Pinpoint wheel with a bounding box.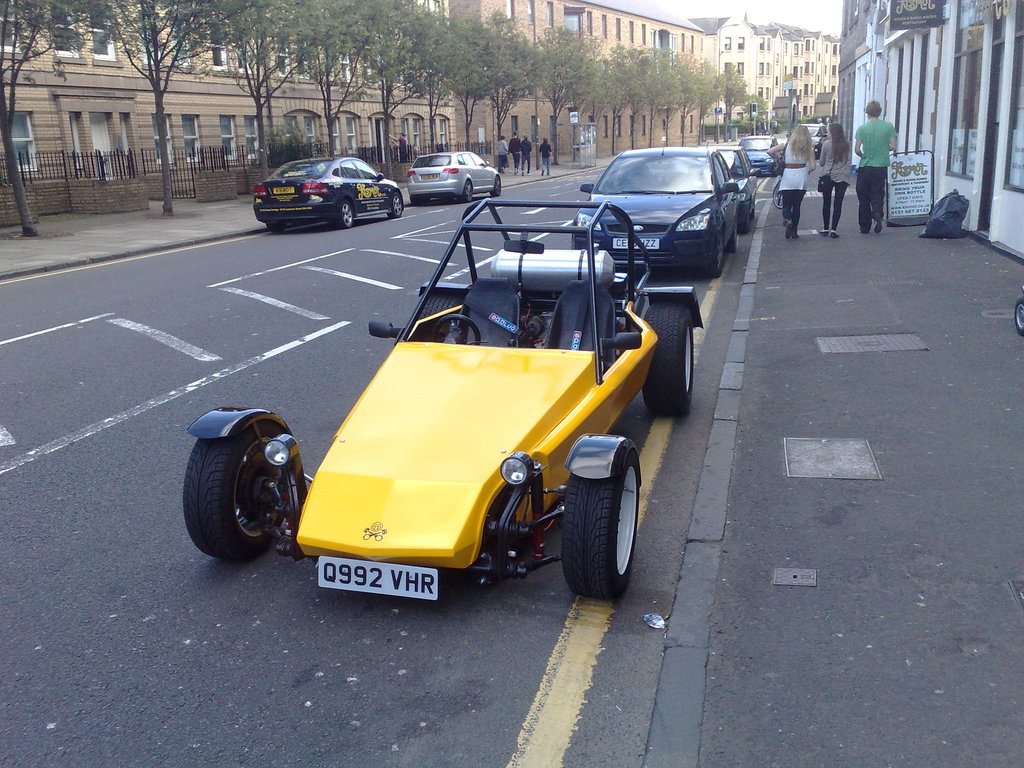
region(778, 186, 783, 205).
